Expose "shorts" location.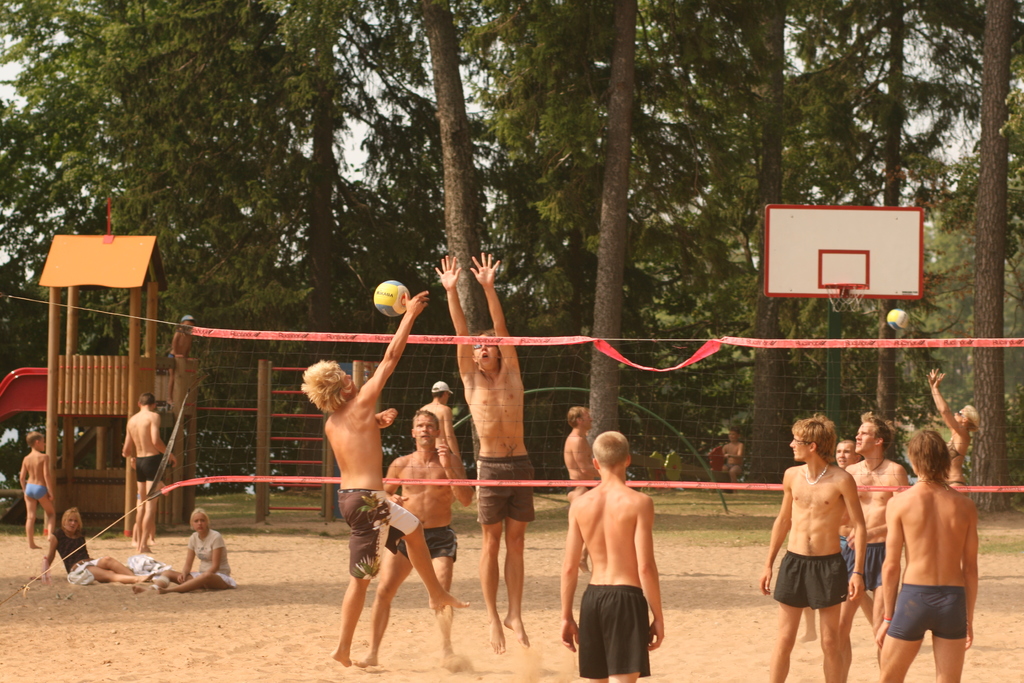
Exposed at pyautogui.locateOnScreen(390, 526, 458, 563).
